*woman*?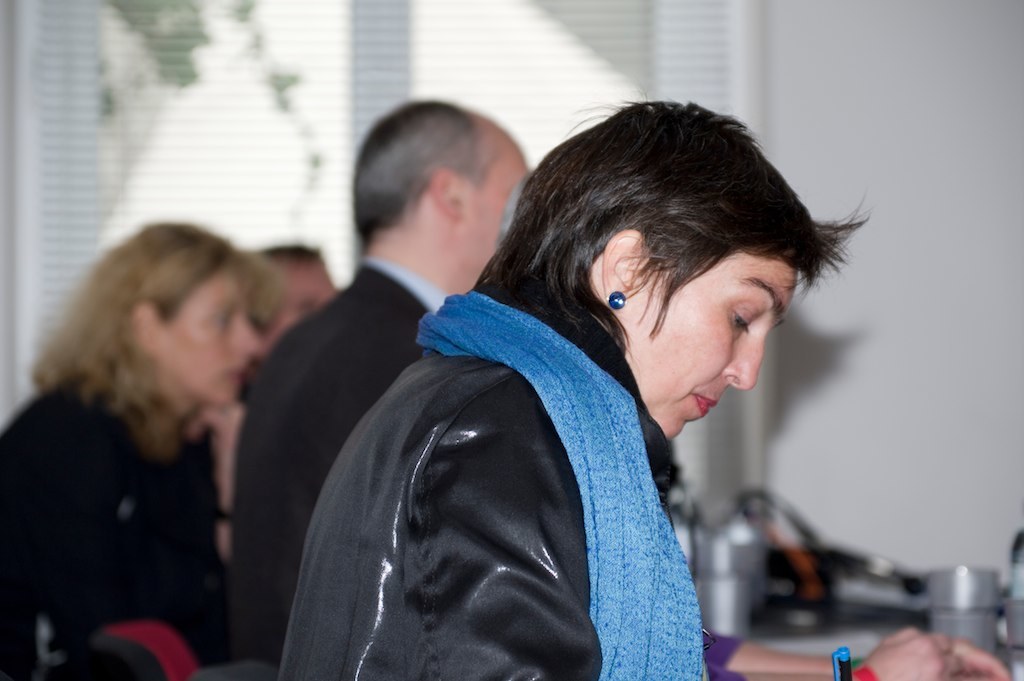
(263, 100, 892, 680)
